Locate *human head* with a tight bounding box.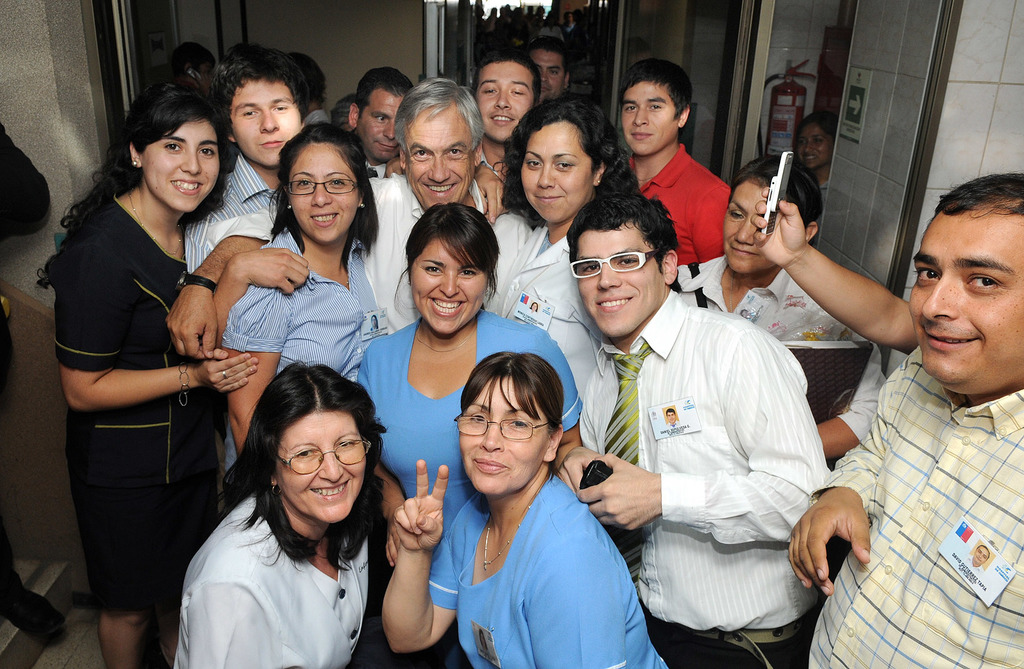
<region>797, 110, 831, 166</region>.
